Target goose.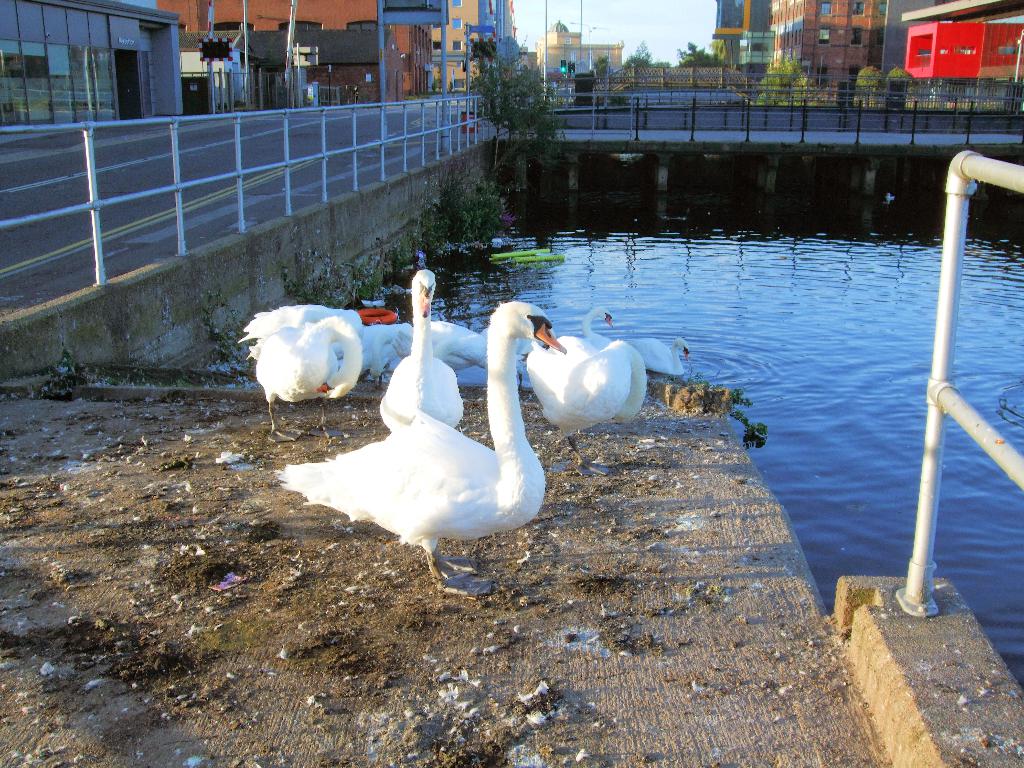
Target region: select_region(279, 291, 569, 584).
